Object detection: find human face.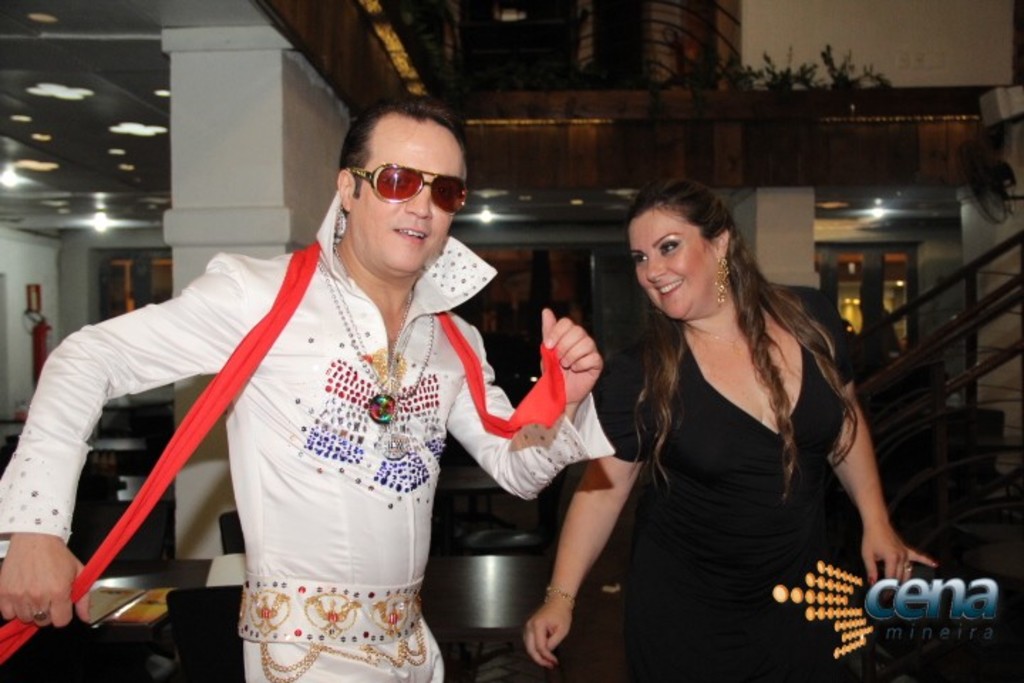
detection(627, 212, 721, 317).
